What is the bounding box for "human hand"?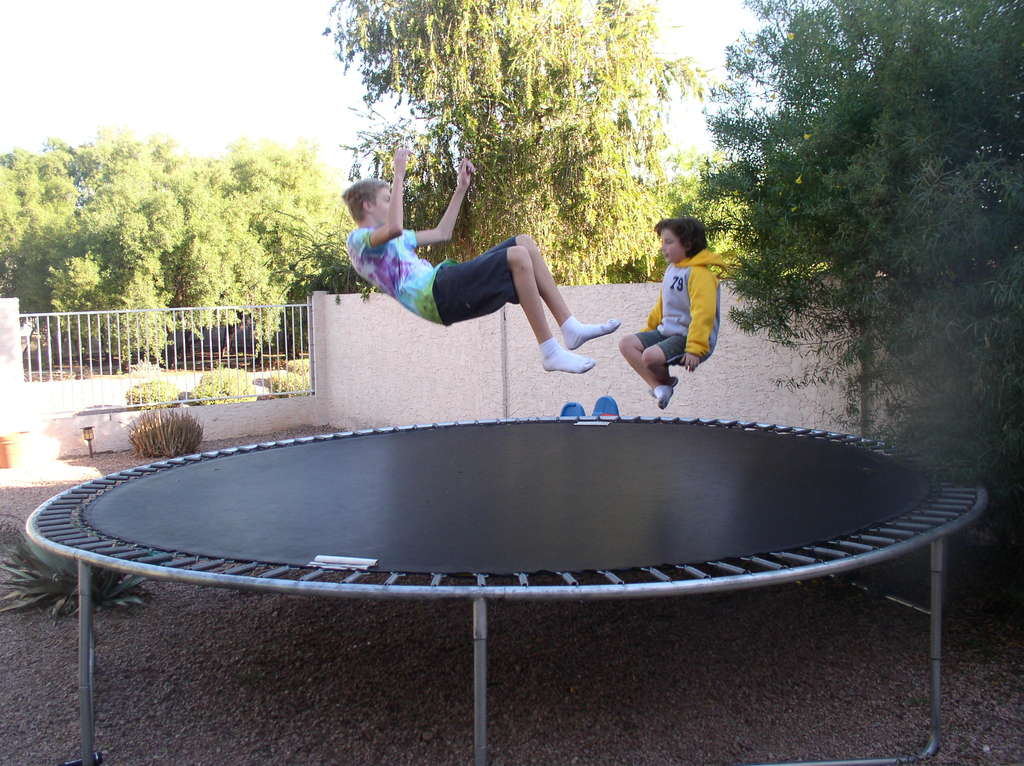
<box>393,148,410,170</box>.
